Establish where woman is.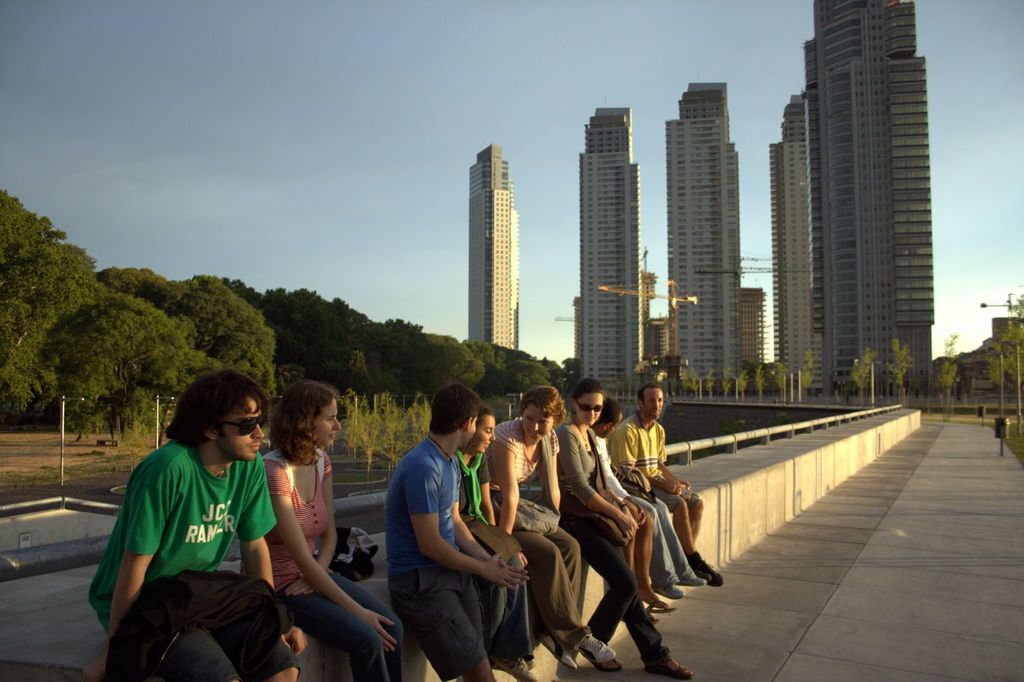
Established at {"left": 244, "top": 373, "right": 364, "bottom": 681}.
